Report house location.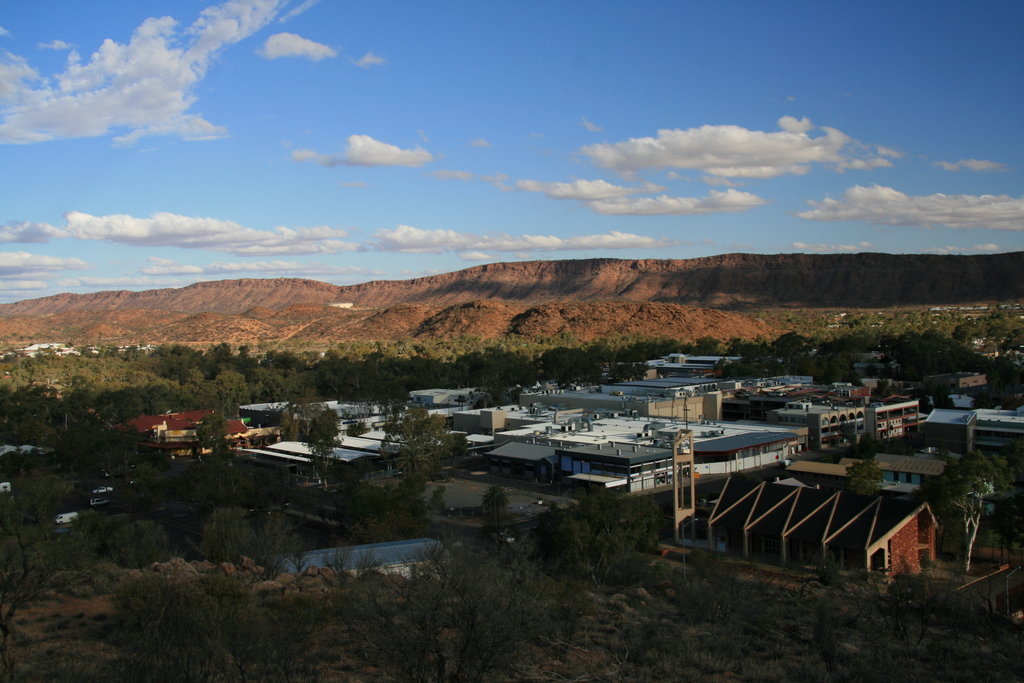
Report: [left=154, top=404, right=259, bottom=470].
